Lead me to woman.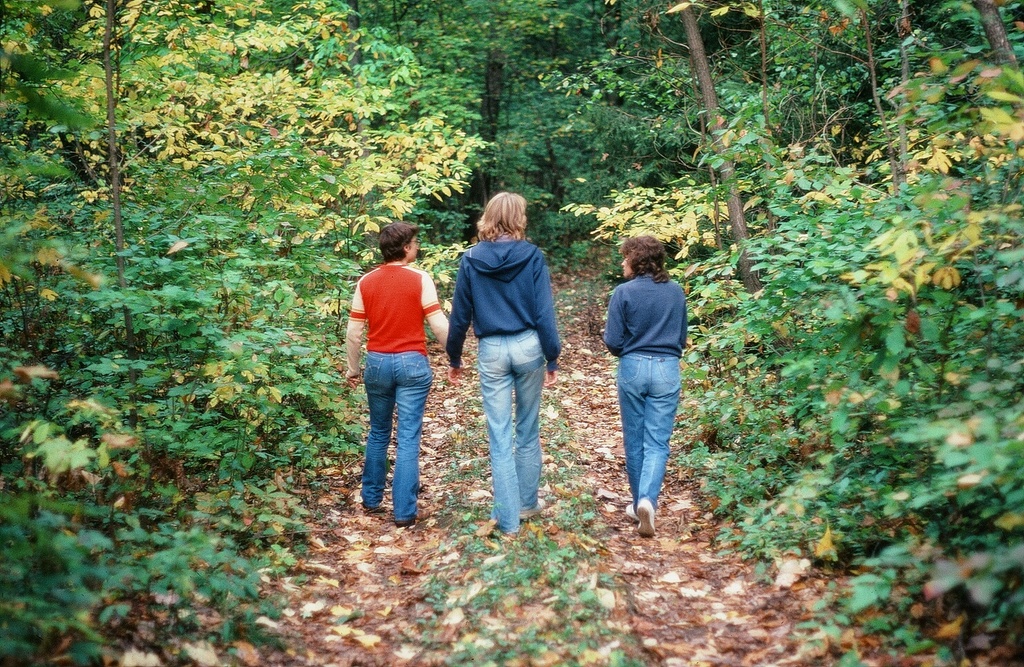
Lead to Rect(342, 222, 441, 530).
